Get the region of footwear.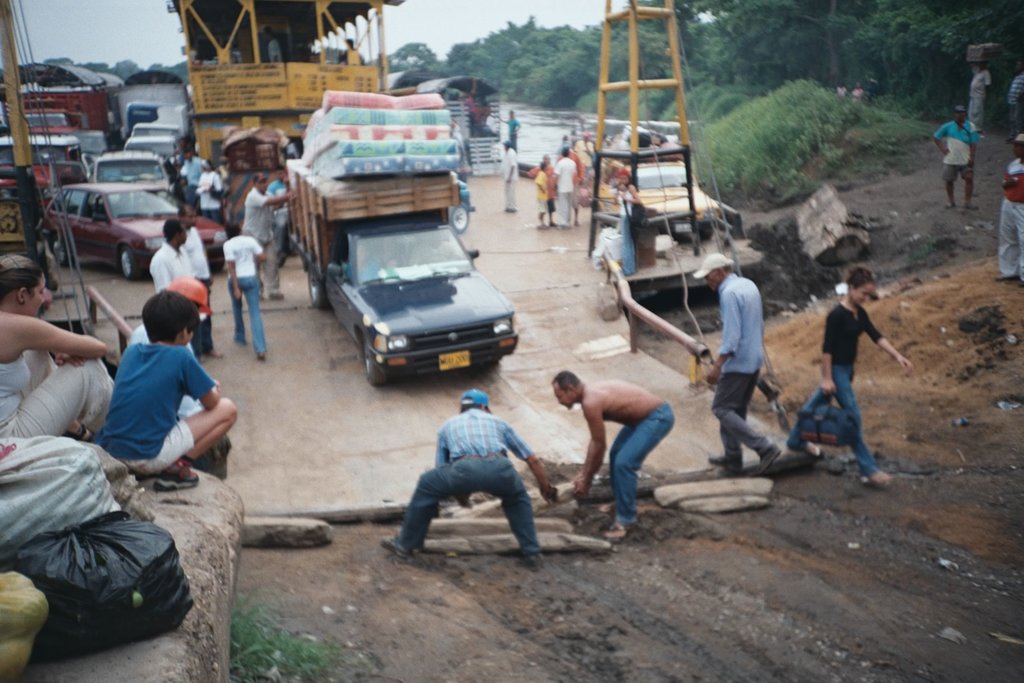
Rect(868, 468, 893, 488).
